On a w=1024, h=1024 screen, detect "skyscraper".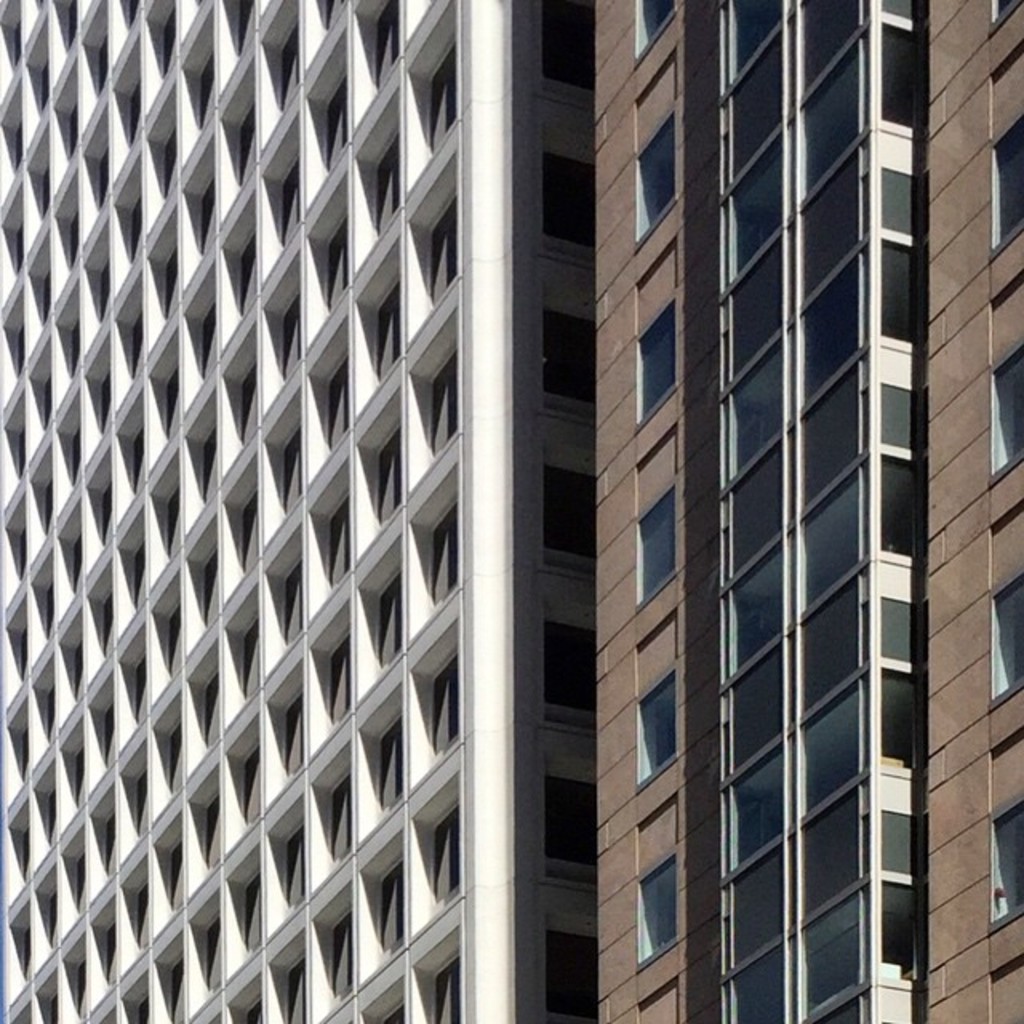
{"x1": 592, "y1": 0, "x2": 1022, "y2": 1022}.
